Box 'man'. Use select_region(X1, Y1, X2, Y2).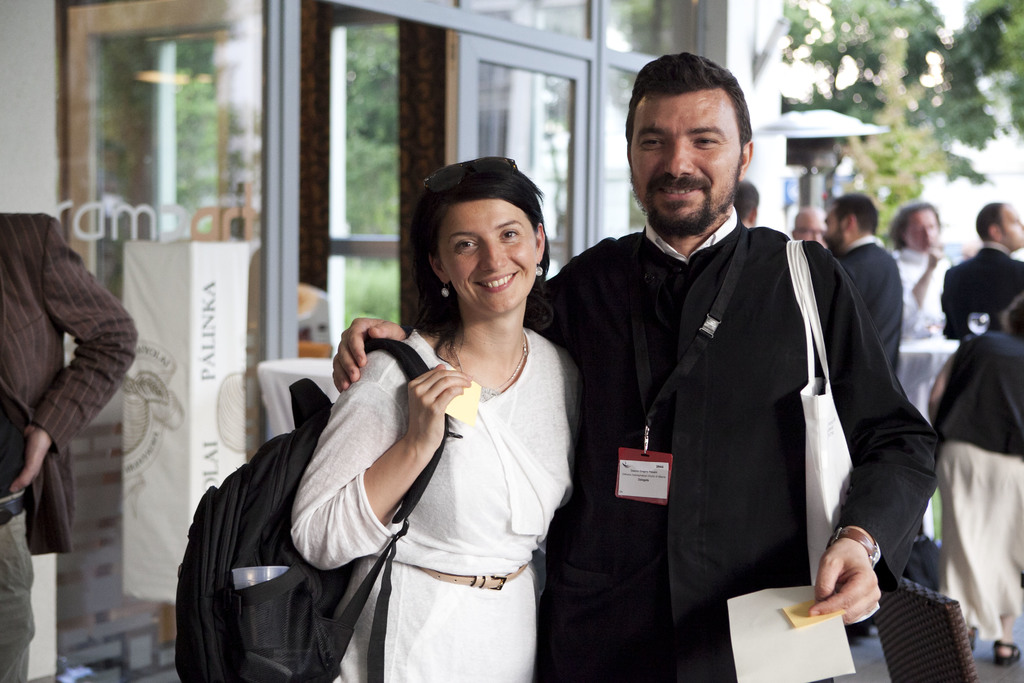
select_region(892, 193, 952, 337).
